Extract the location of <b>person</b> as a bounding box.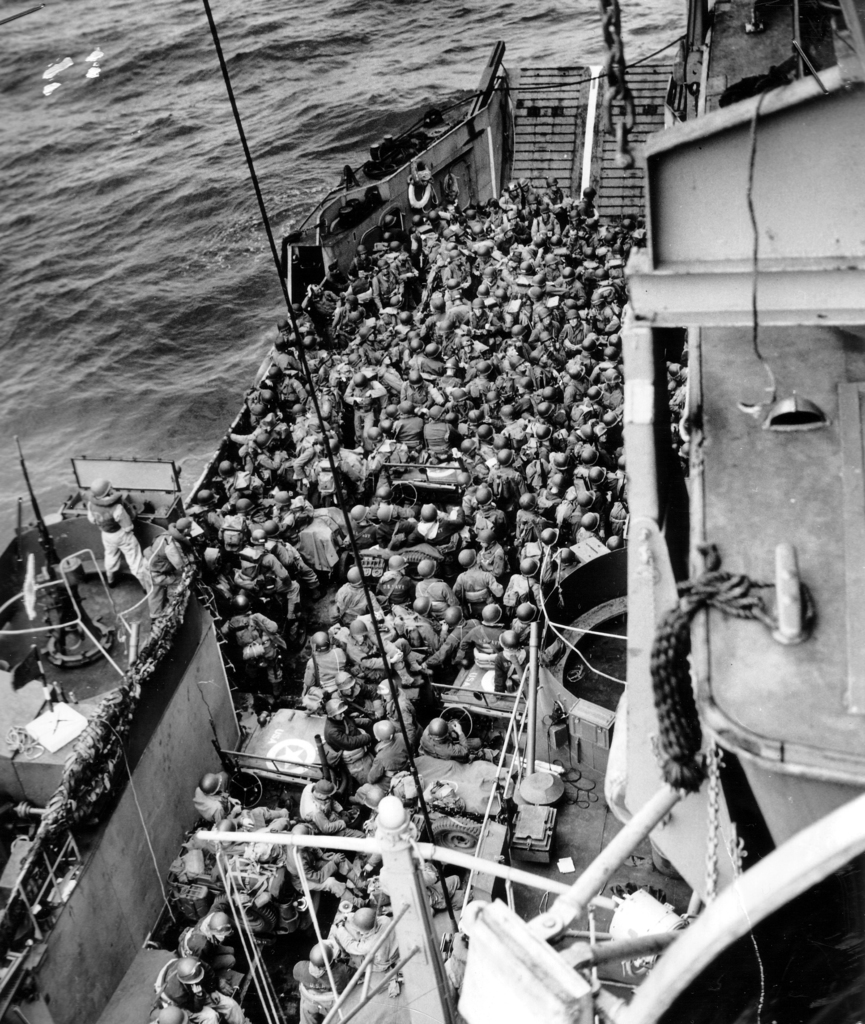
(x1=81, y1=476, x2=145, y2=593).
